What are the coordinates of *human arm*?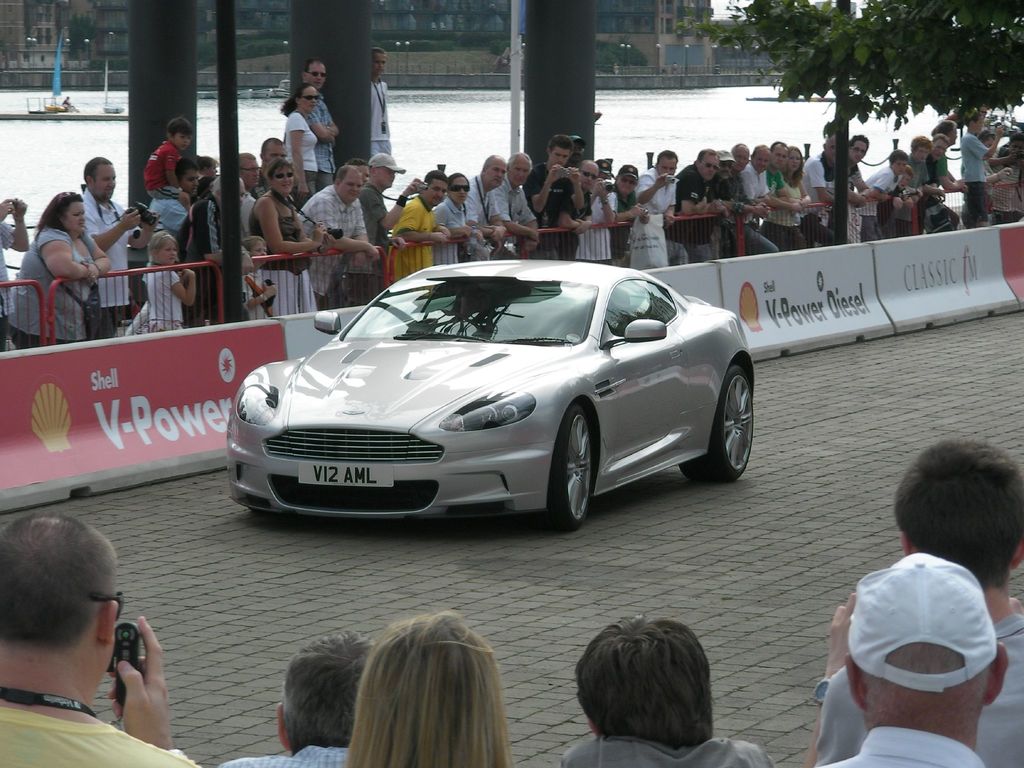
BBox(619, 205, 645, 218).
